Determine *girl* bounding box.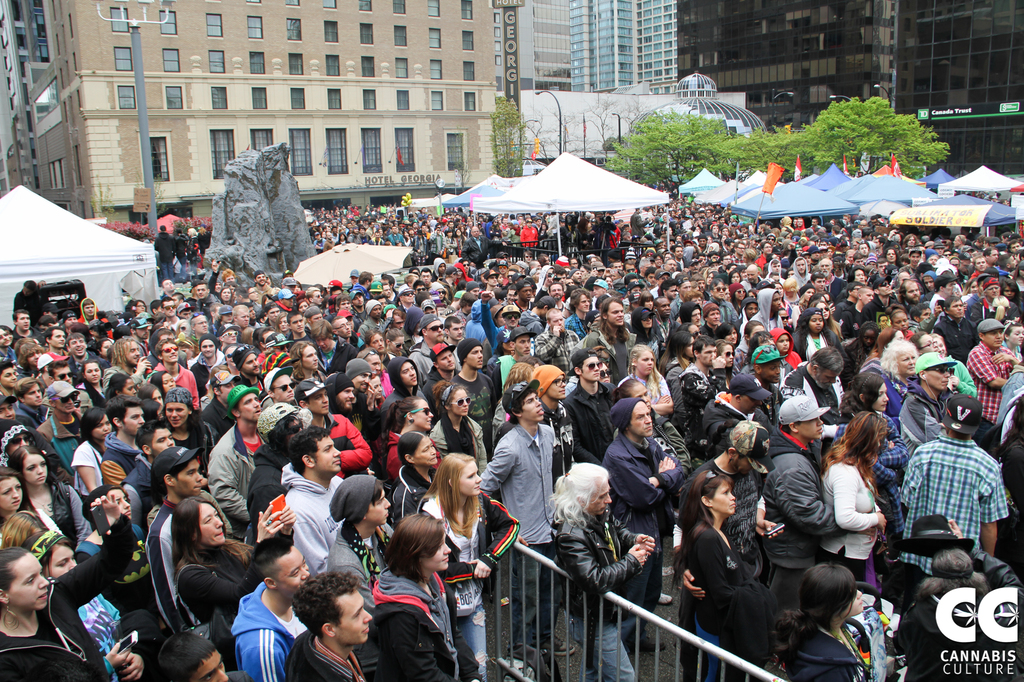
Determined: [669, 331, 695, 411].
